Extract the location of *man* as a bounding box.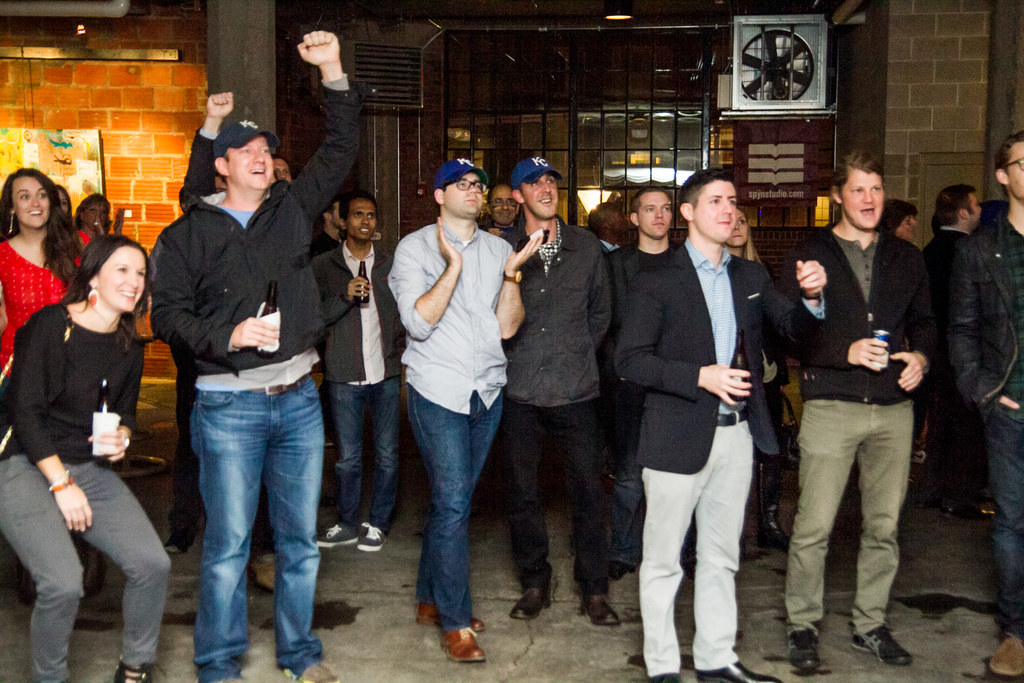
<region>955, 131, 1023, 673</region>.
